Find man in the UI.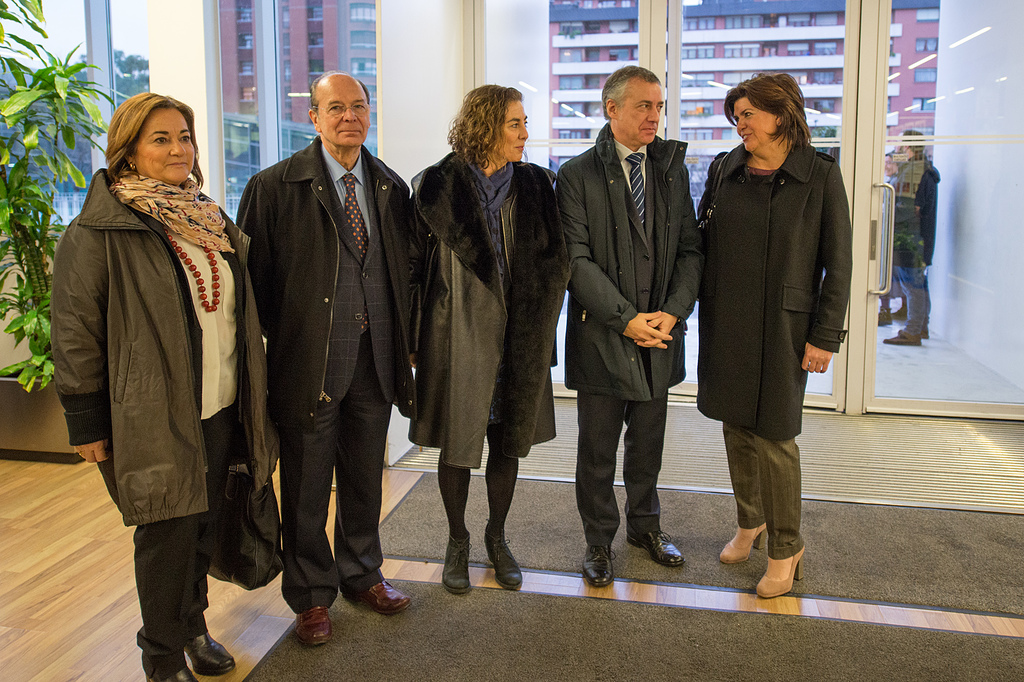
UI element at <bbox>234, 63, 414, 638</bbox>.
